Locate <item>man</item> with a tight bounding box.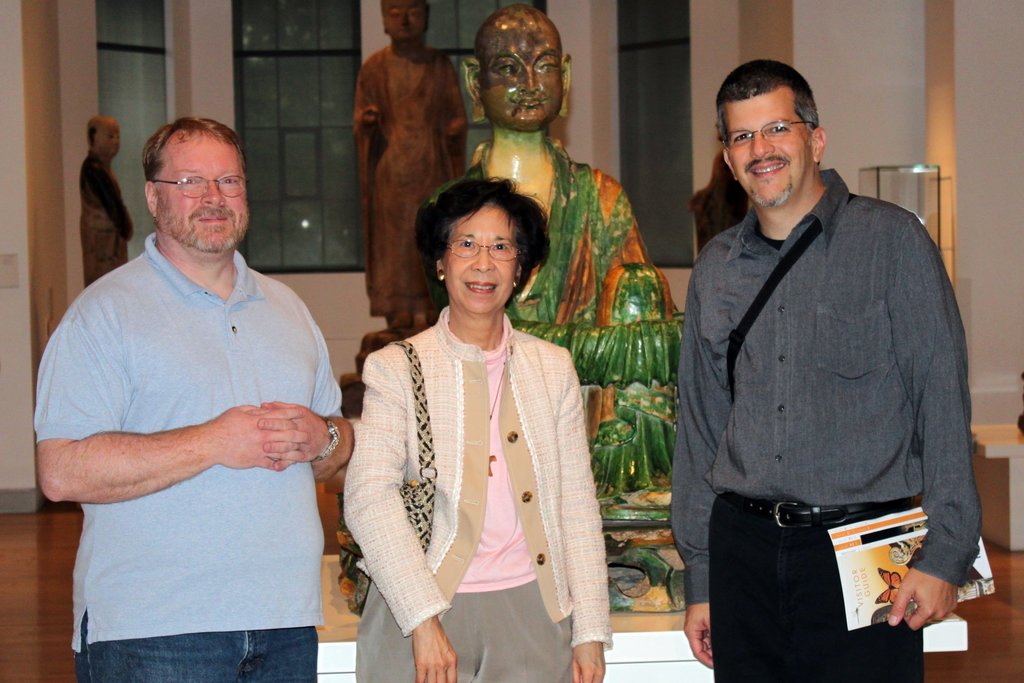
<region>77, 113, 134, 285</region>.
